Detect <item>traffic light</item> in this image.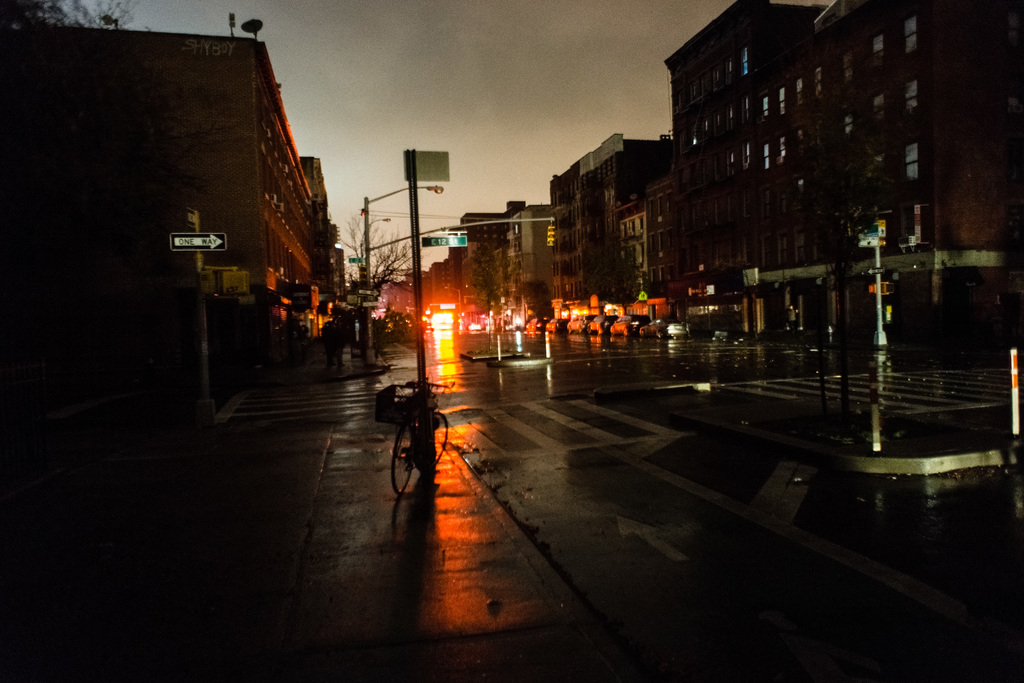
Detection: bbox=(883, 283, 893, 293).
